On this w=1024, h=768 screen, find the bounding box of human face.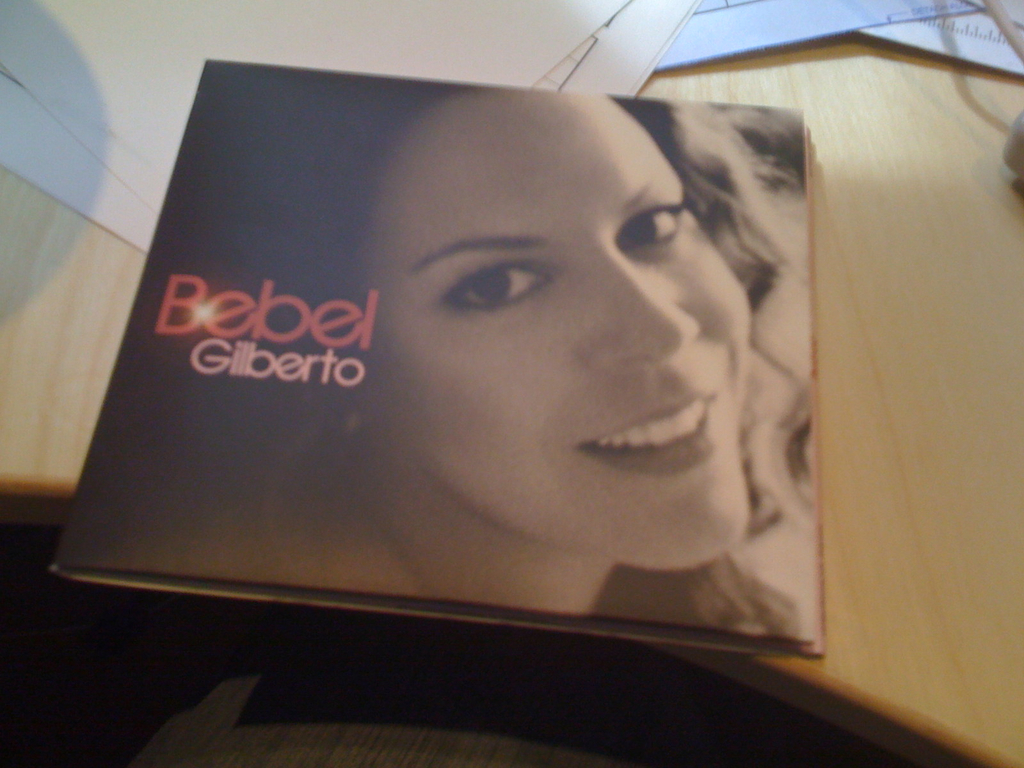
Bounding box: region(356, 89, 751, 568).
